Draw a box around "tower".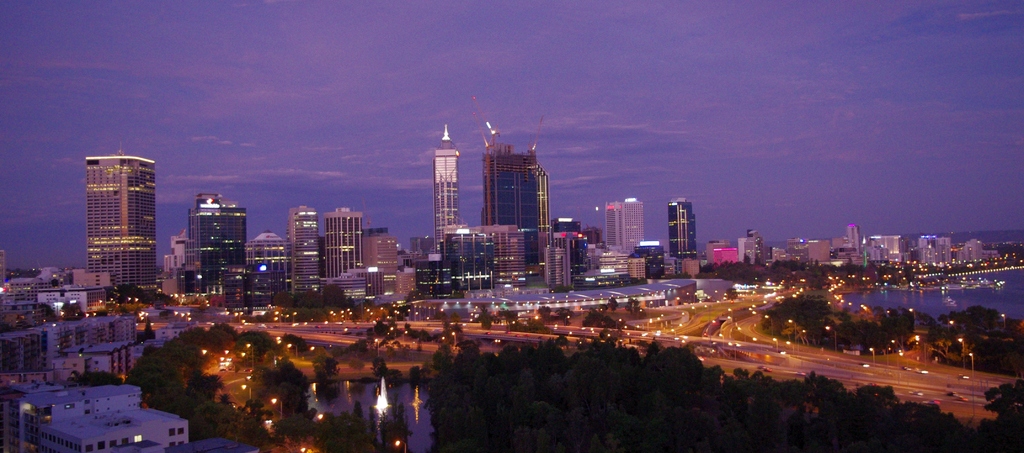
x1=844 y1=221 x2=863 y2=271.
